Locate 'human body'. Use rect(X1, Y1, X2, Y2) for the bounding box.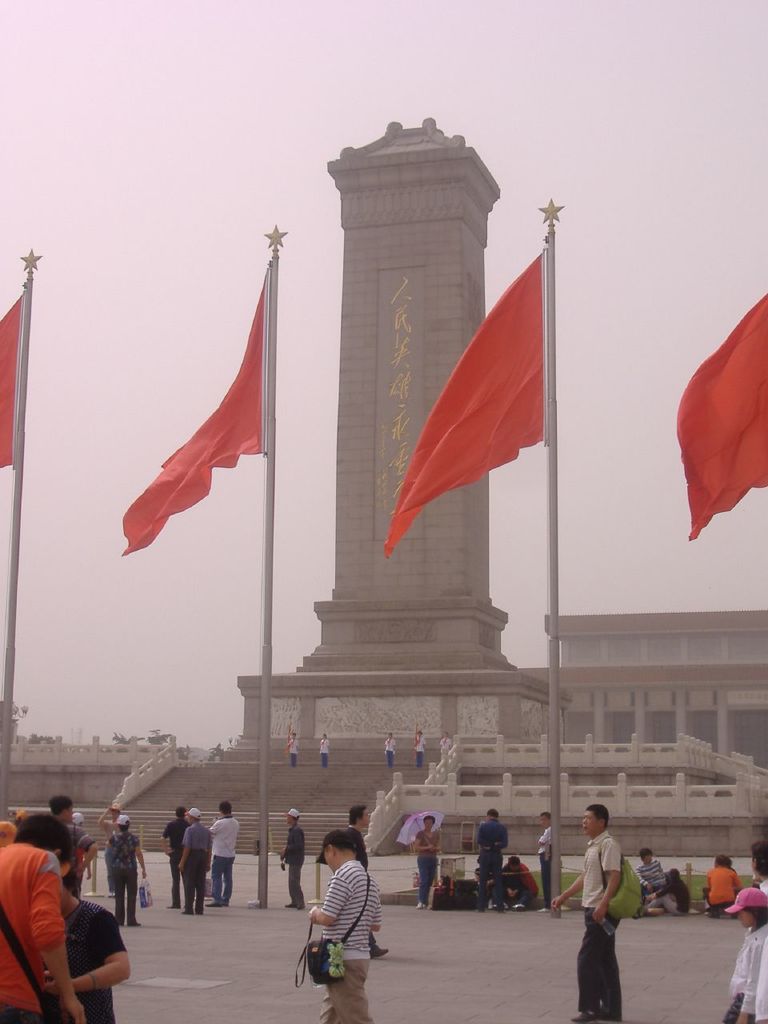
rect(537, 826, 554, 914).
